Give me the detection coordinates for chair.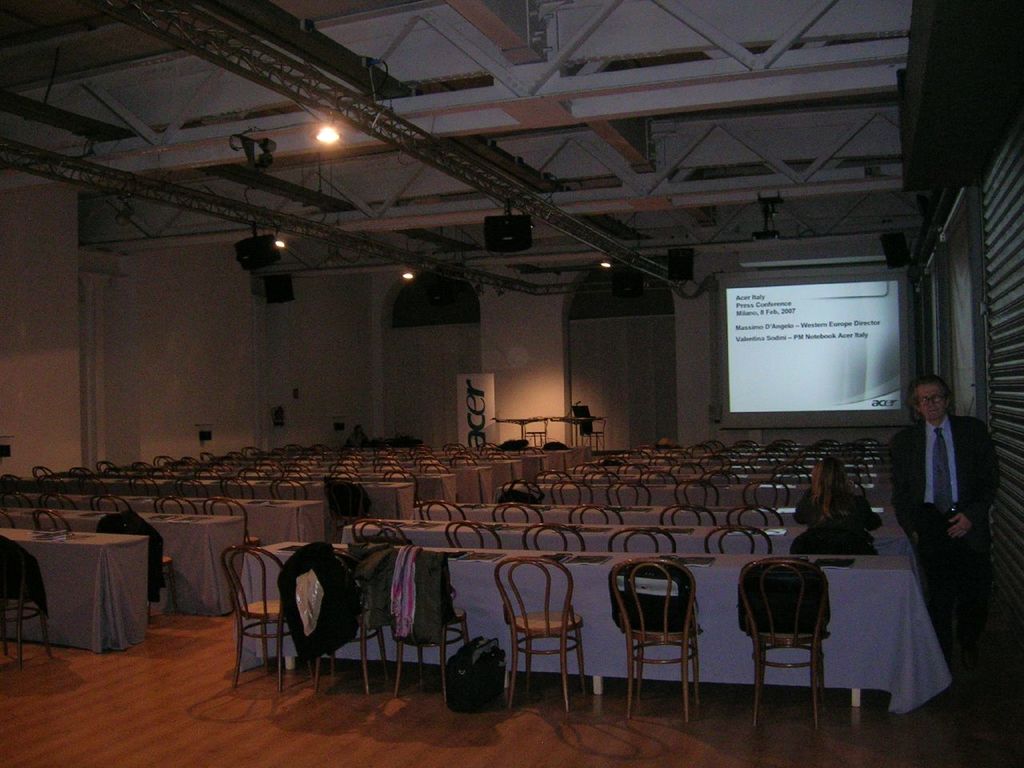
region(219, 546, 317, 694).
